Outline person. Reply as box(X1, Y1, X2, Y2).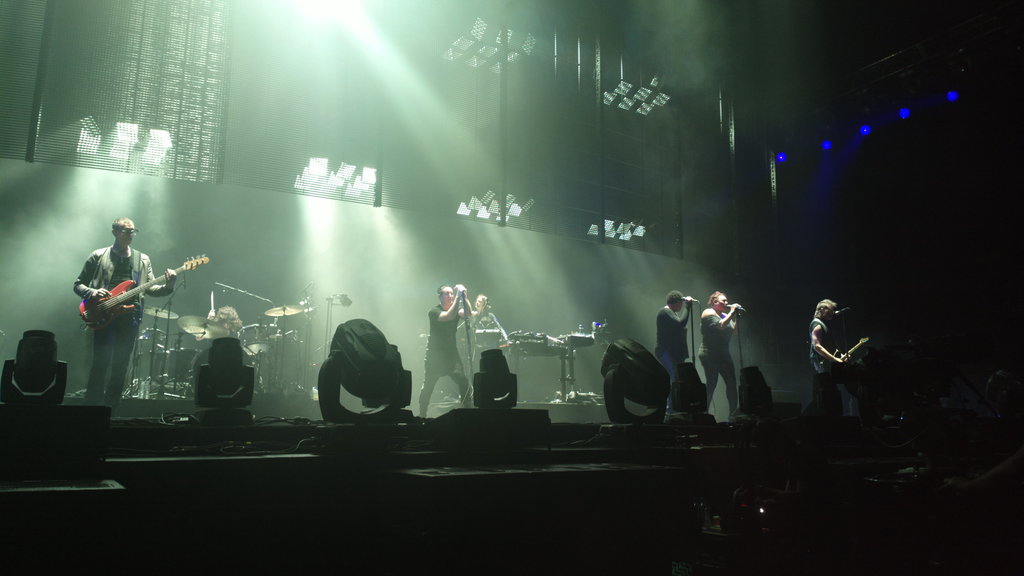
box(70, 209, 173, 372).
